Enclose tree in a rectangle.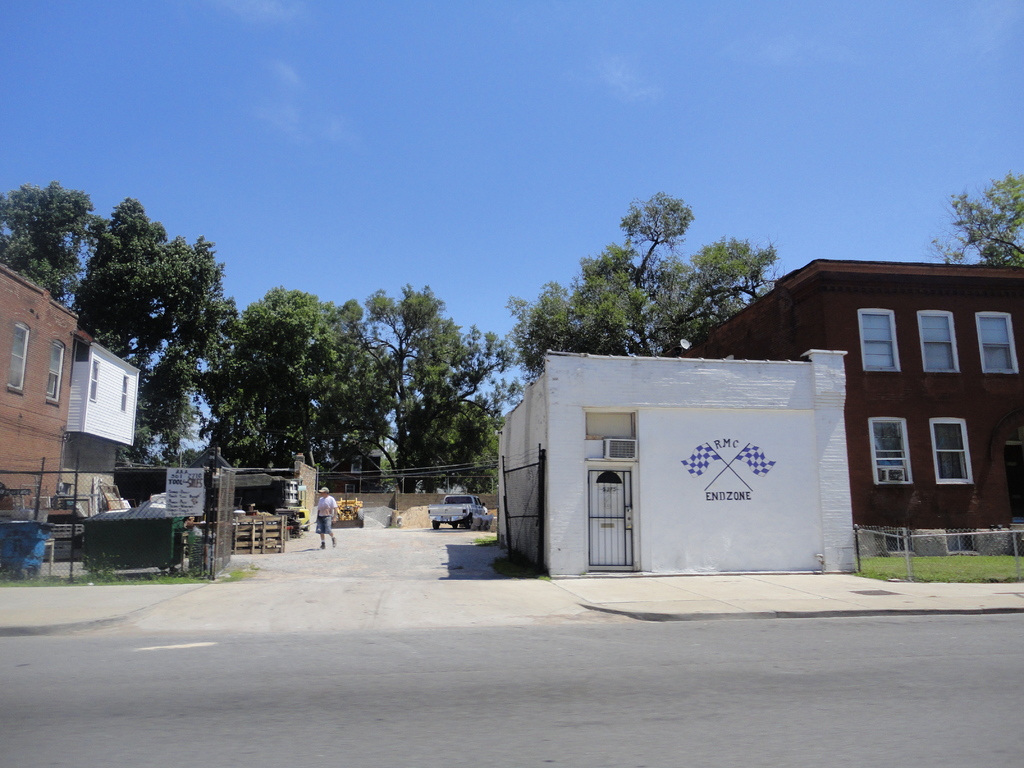
l=59, t=189, r=226, b=483.
